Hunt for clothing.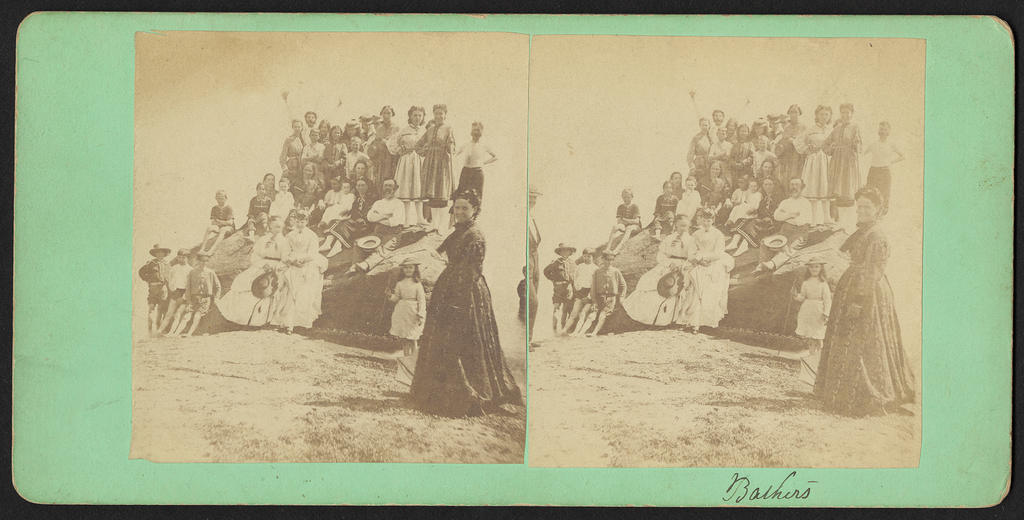
Hunted down at x1=590 y1=266 x2=627 y2=303.
